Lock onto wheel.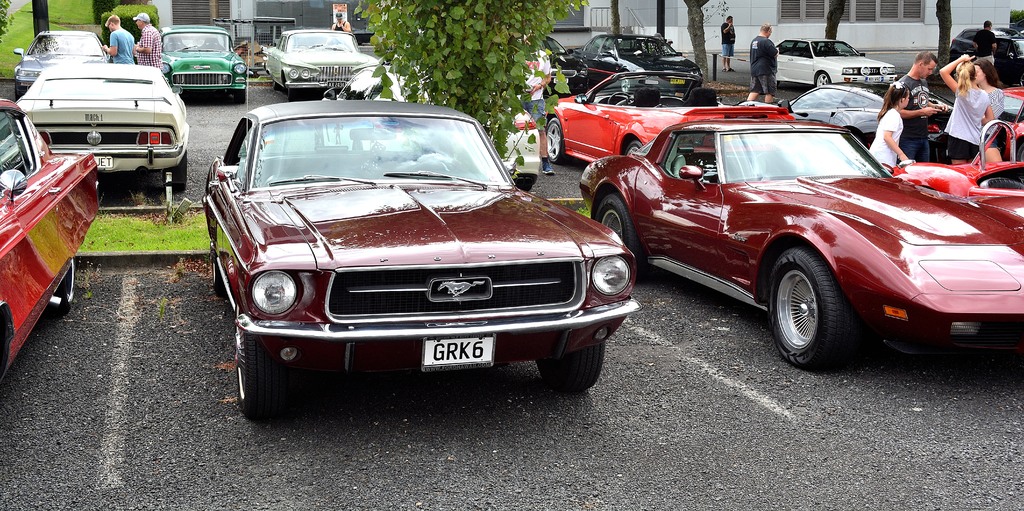
Locked: <region>544, 118, 564, 165</region>.
